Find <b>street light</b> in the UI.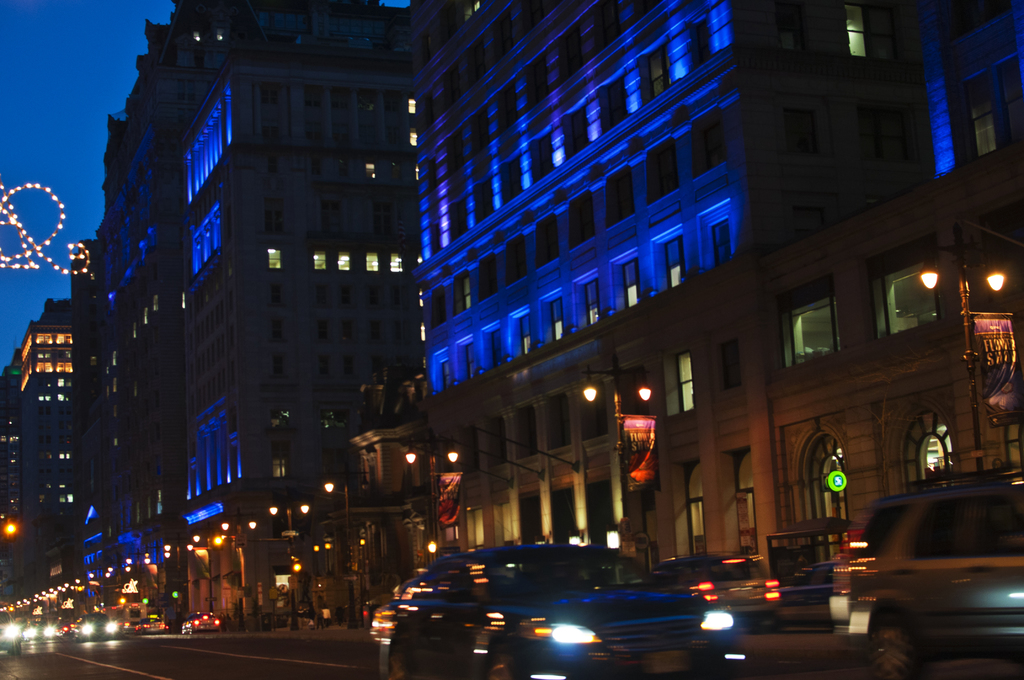
UI element at rect(324, 479, 371, 635).
